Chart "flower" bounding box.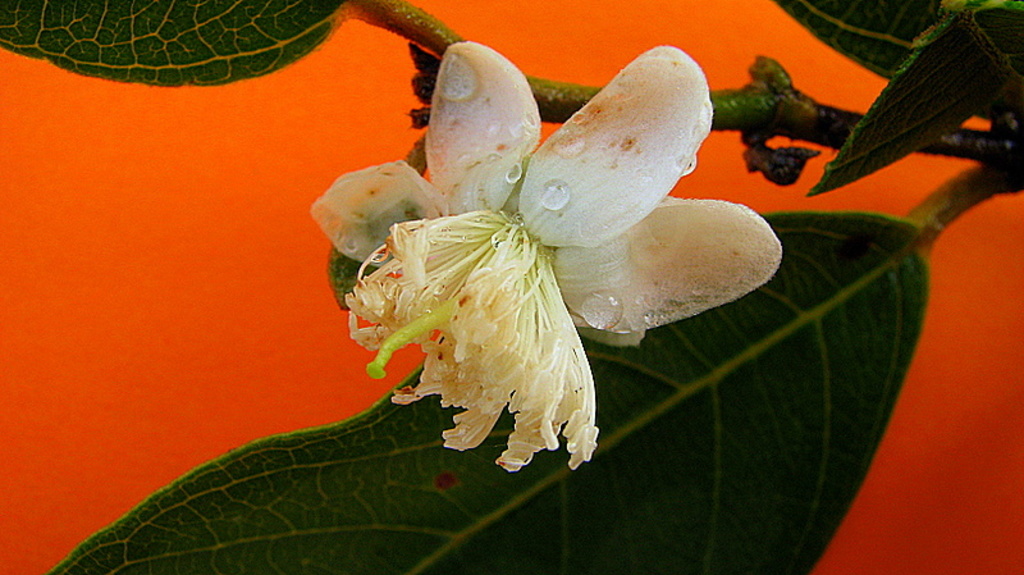
Charted: l=307, t=38, r=783, b=471.
